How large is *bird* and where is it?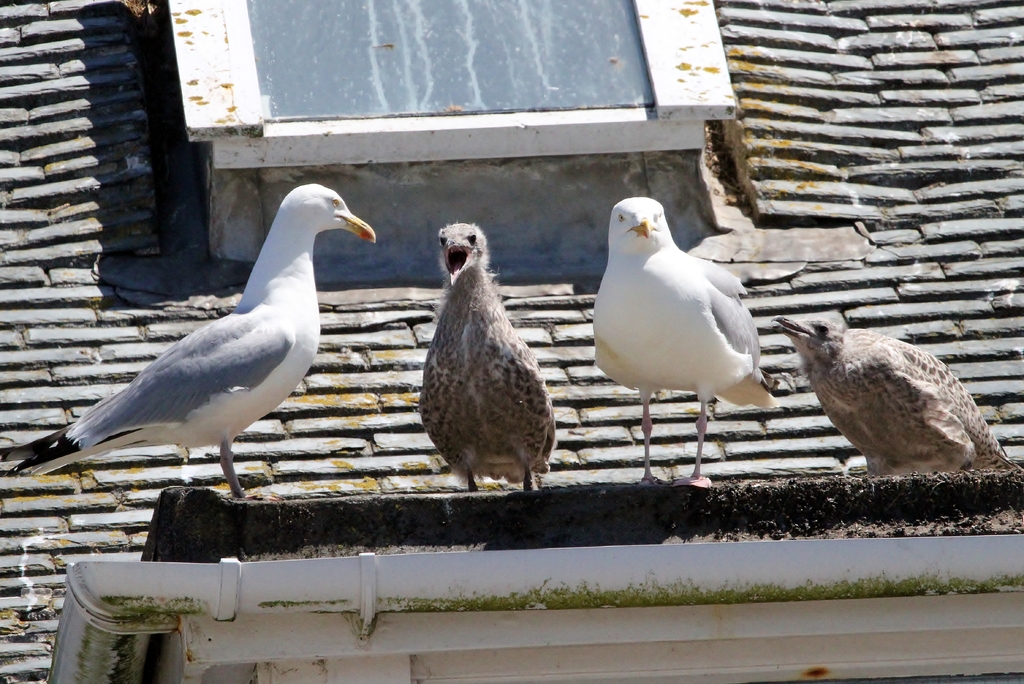
Bounding box: <box>591,197,781,487</box>.
